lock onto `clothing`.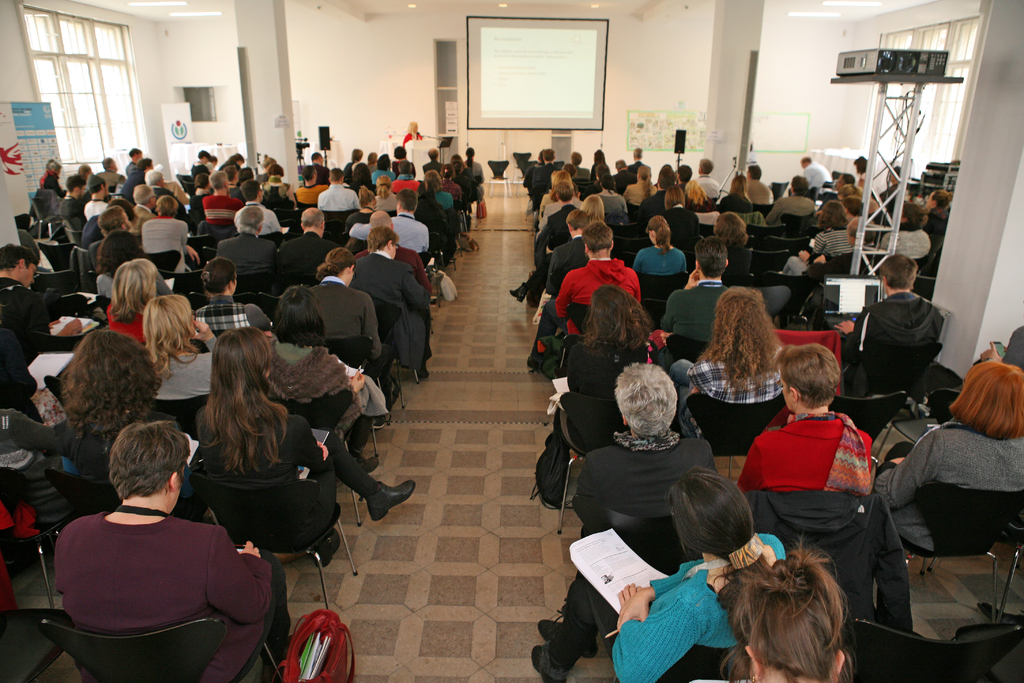
Locked: 232, 188, 242, 200.
